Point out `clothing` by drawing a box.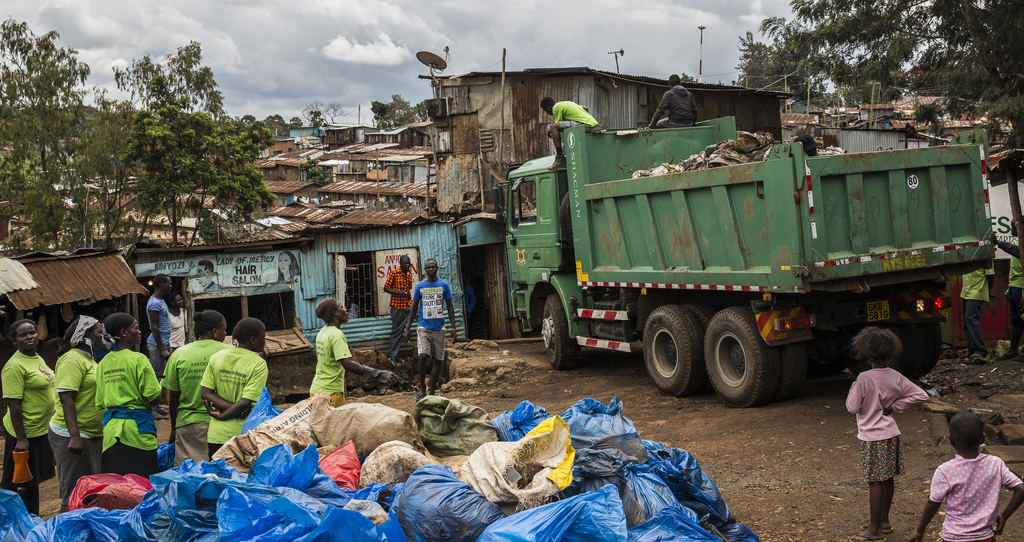
936 453 1016 527.
